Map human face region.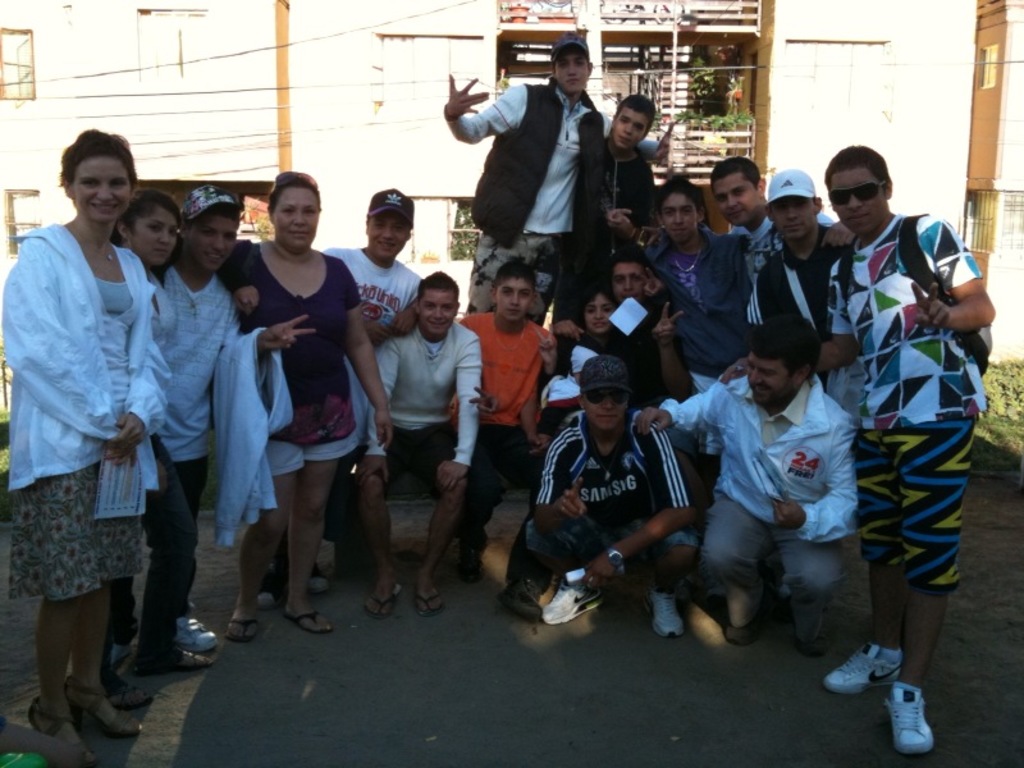
Mapped to {"x1": 586, "y1": 292, "x2": 614, "y2": 332}.
